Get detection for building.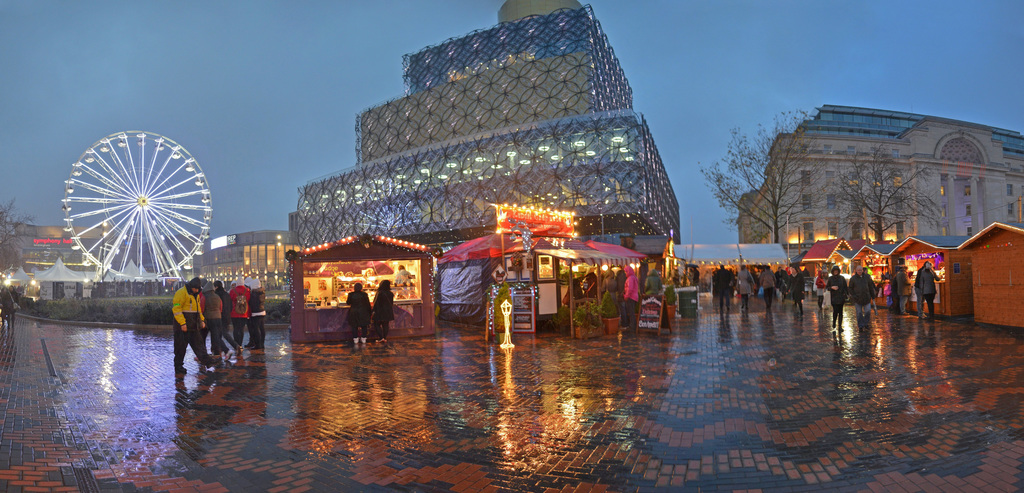
Detection: 296:0:680:275.
